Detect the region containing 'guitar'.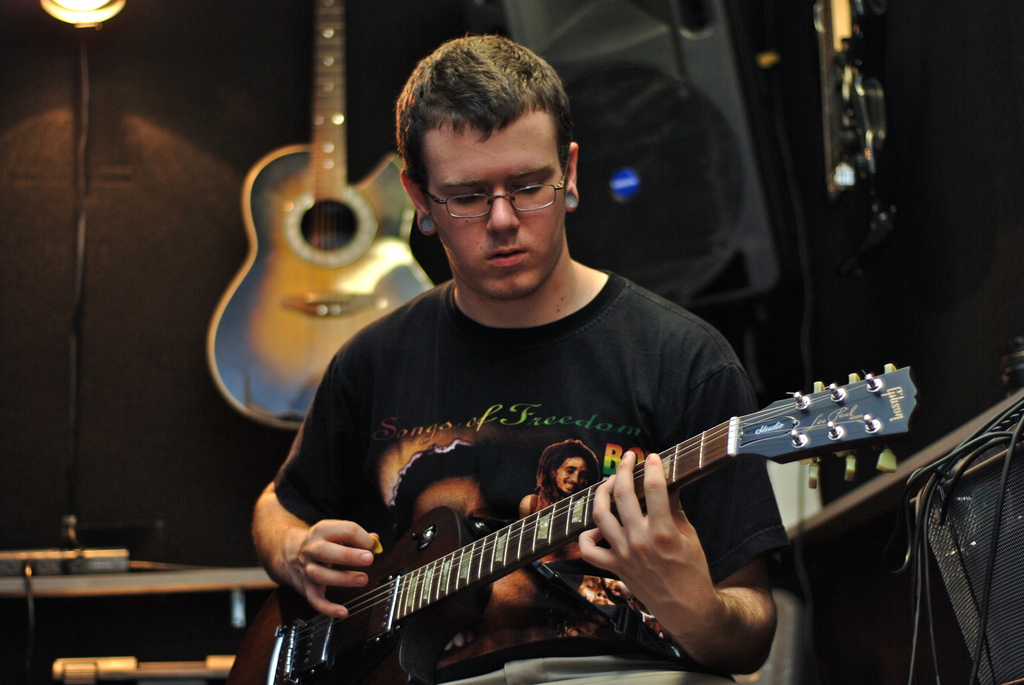
{"x1": 223, "y1": 362, "x2": 920, "y2": 684}.
